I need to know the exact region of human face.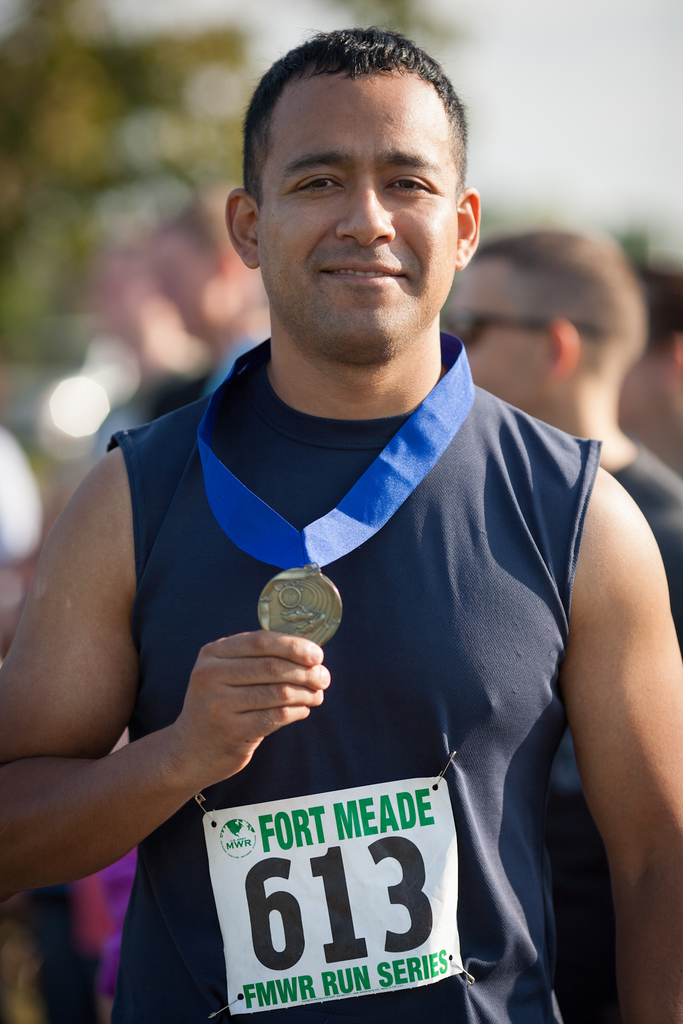
Region: 248 80 459 356.
